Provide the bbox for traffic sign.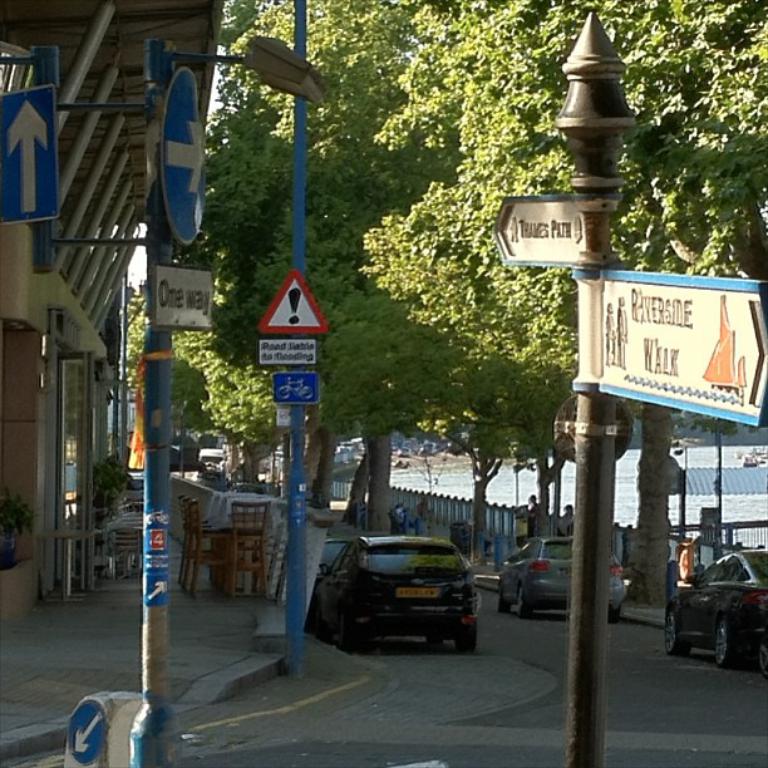
bbox(594, 276, 767, 427).
